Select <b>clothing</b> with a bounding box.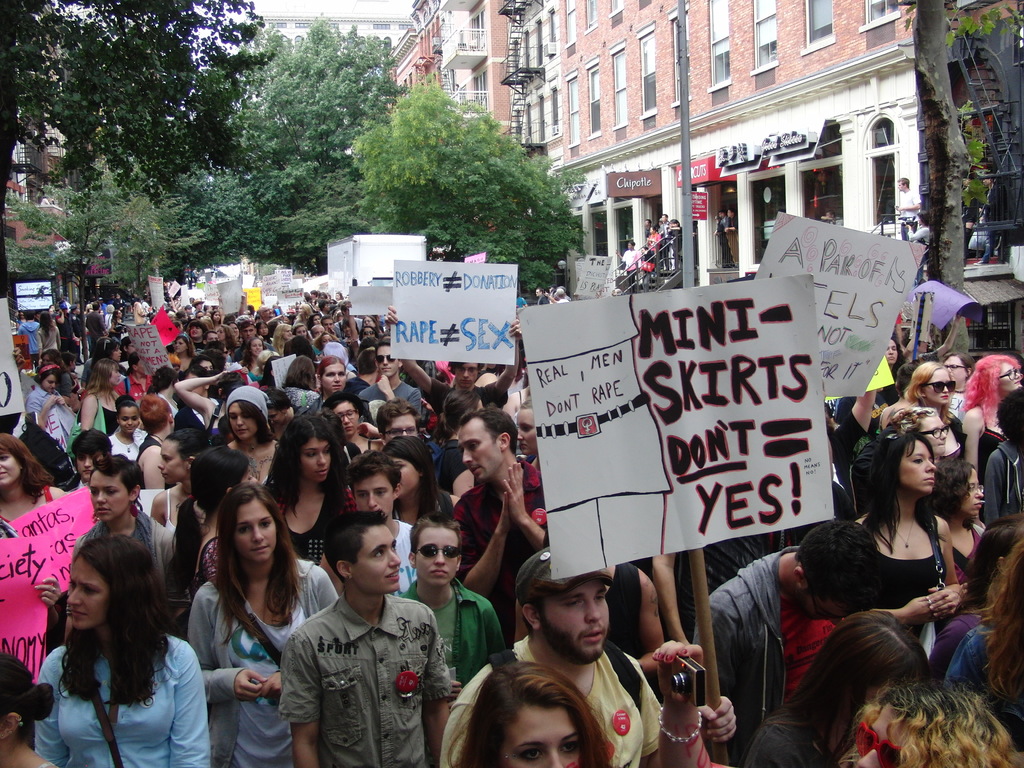
region(158, 477, 202, 542).
